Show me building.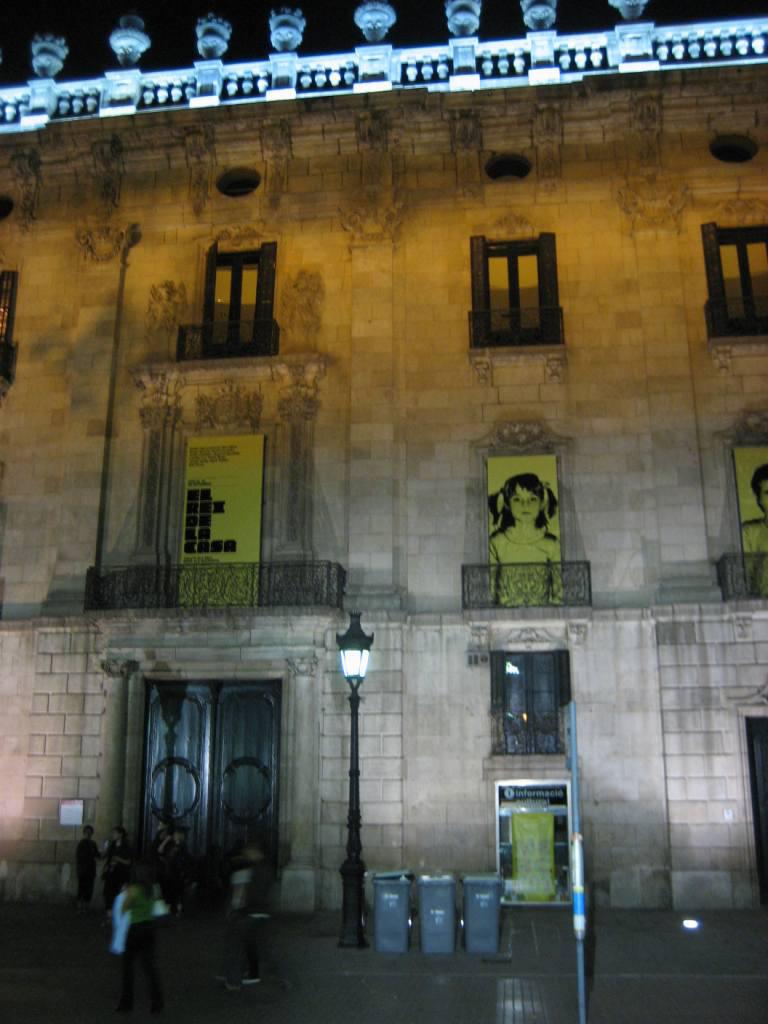
building is here: bbox=[0, 0, 767, 910].
